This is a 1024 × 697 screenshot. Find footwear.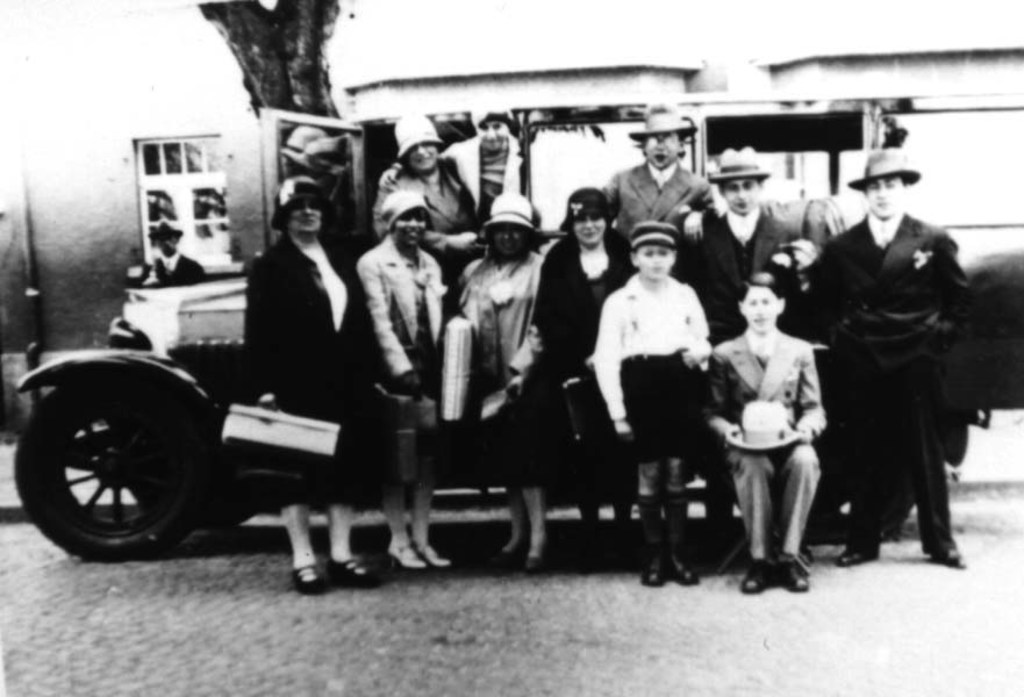
Bounding box: crop(640, 549, 671, 582).
